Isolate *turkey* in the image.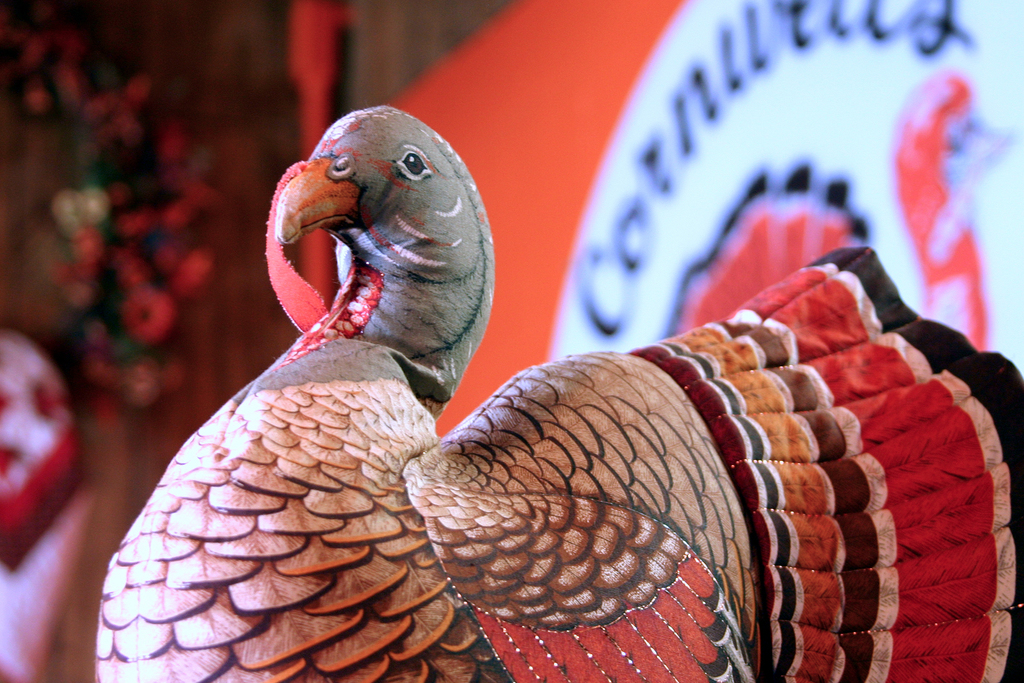
Isolated region: <box>87,111,1023,682</box>.
